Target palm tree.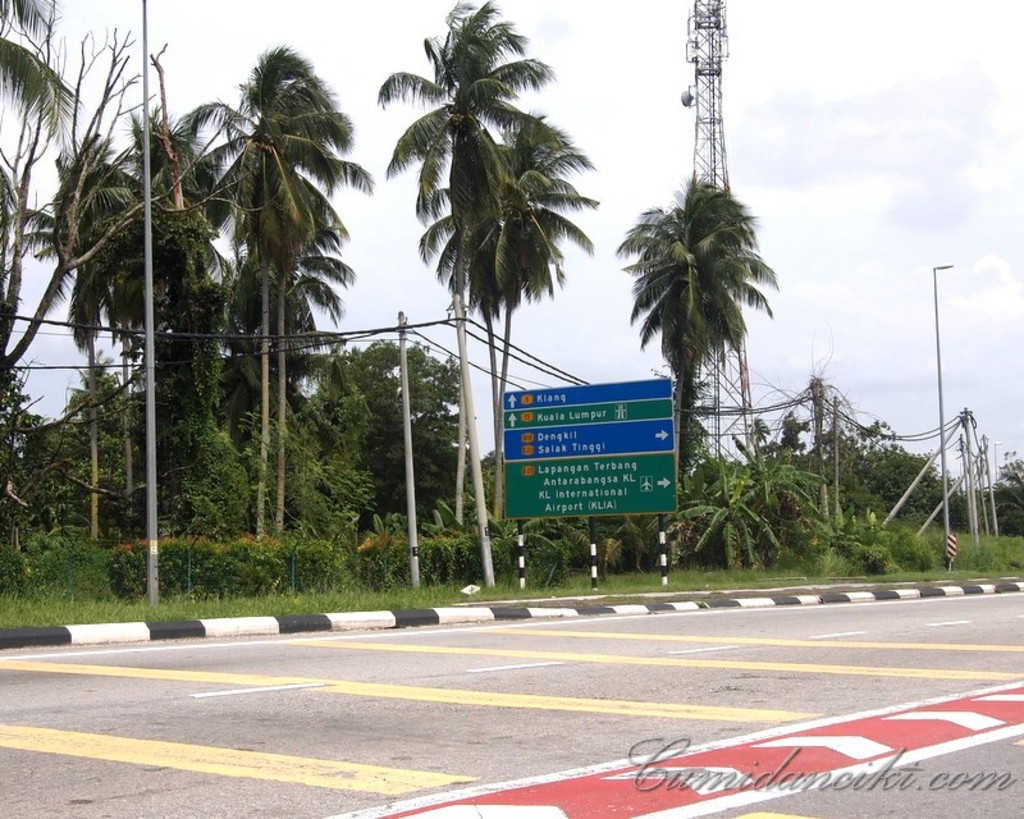
Target region: 0,0,93,160.
